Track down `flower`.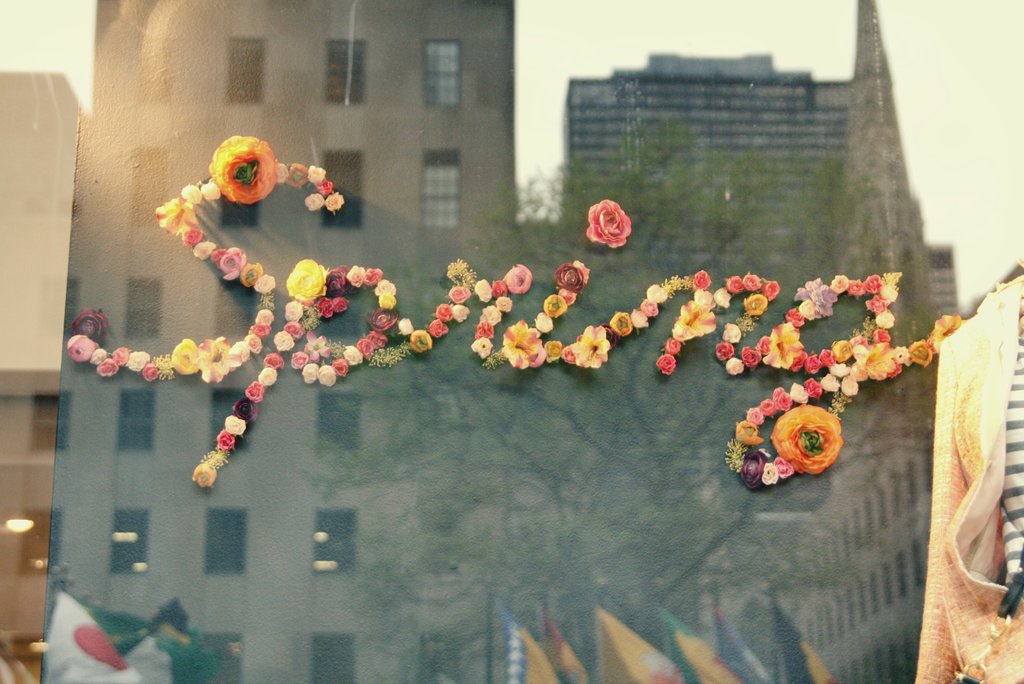
Tracked to pyautogui.locateOnScreen(223, 416, 243, 436).
